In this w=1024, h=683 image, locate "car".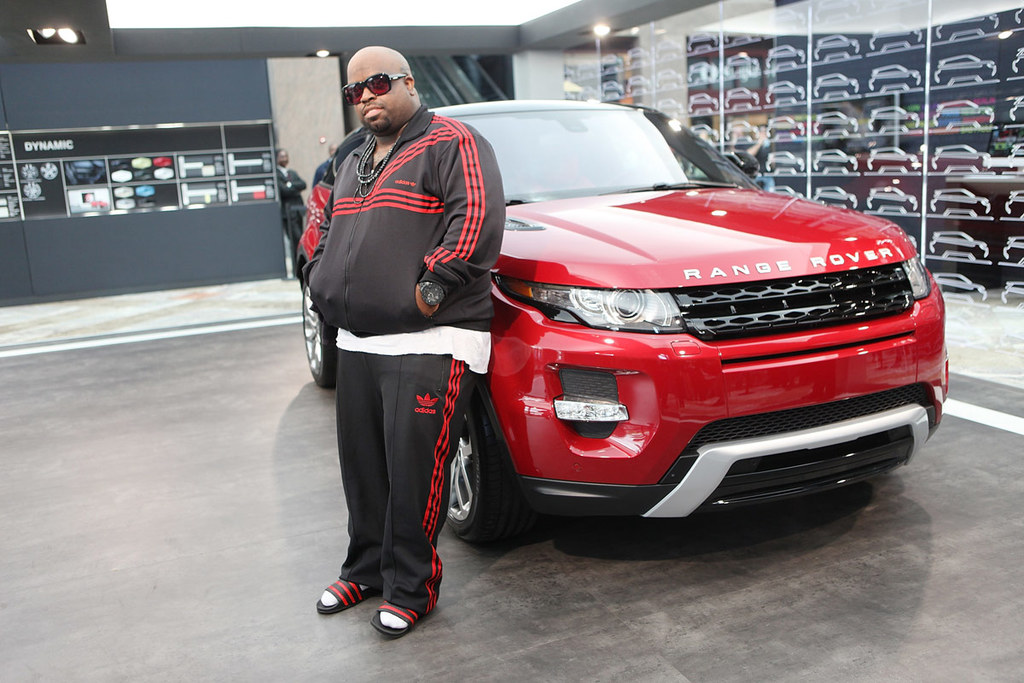
Bounding box: bbox=[567, 85, 594, 99].
